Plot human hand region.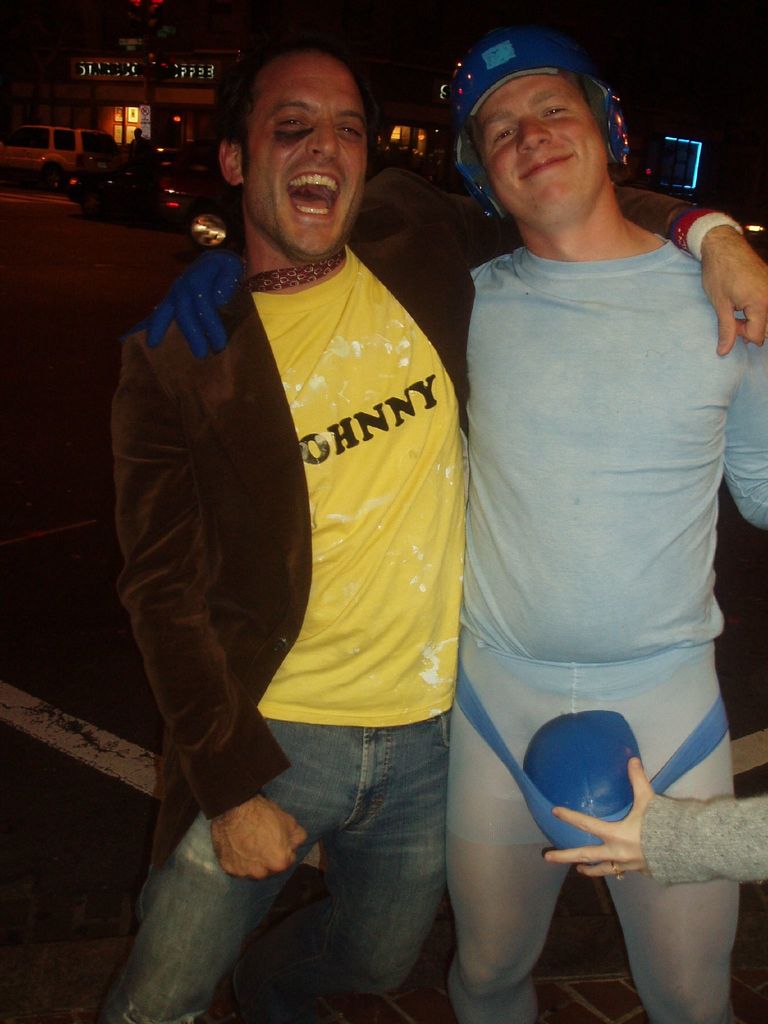
Plotted at [541, 755, 653, 884].
